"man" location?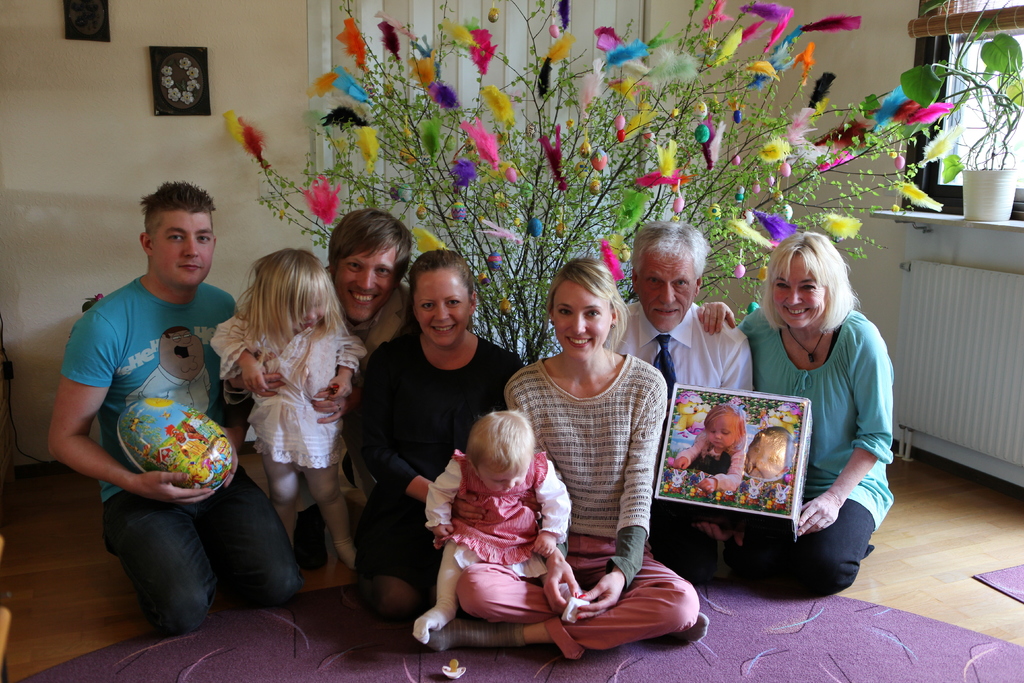
47,177,305,634
